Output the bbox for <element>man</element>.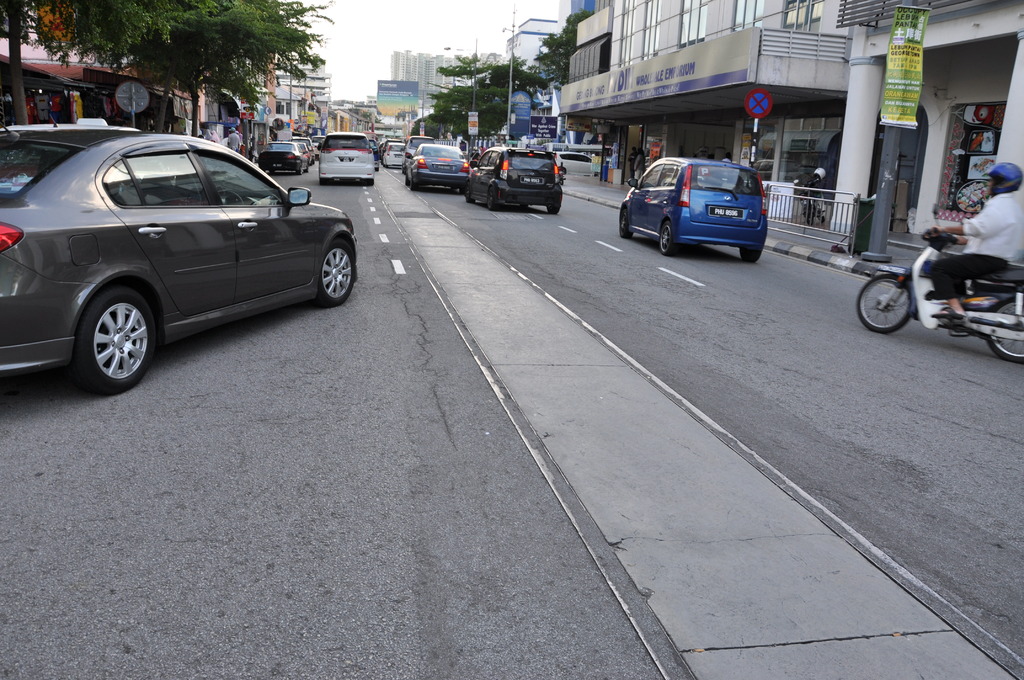
bbox=(717, 152, 732, 163).
